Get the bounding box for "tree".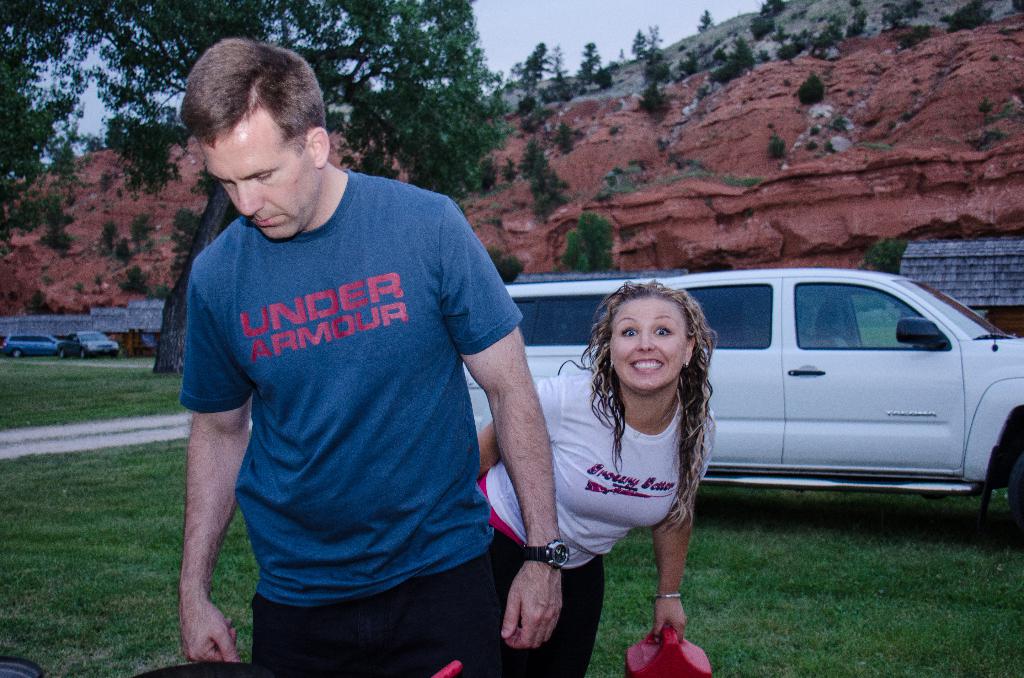
detection(636, 80, 660, 113).
